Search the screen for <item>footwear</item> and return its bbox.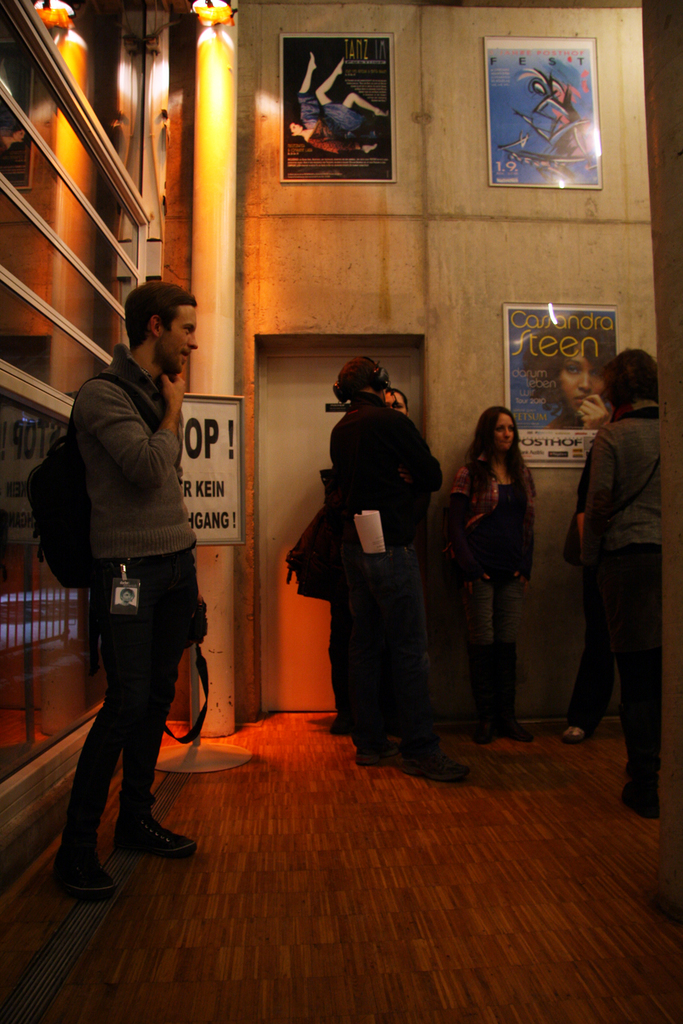
Found: region(621, 784, 665, 819).
